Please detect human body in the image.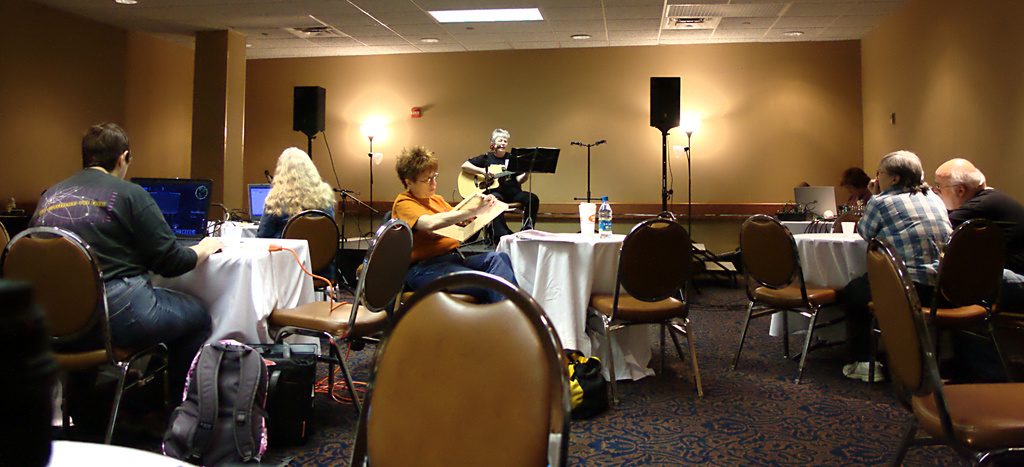
467:127:531:233.
